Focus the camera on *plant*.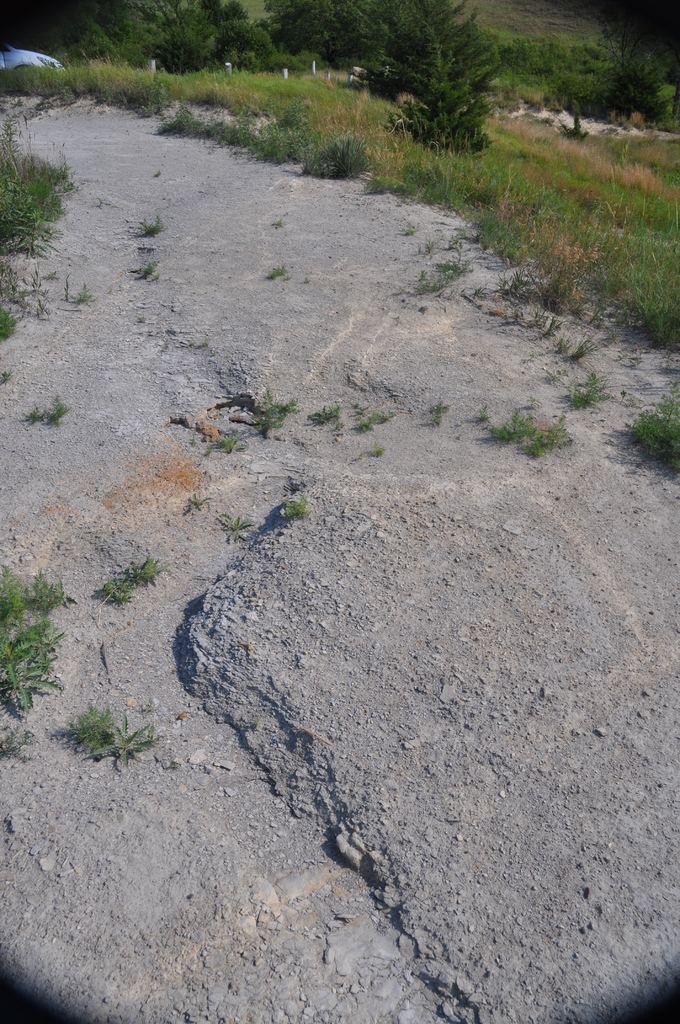
Focus region: detection(215, 431, 240, 456).
